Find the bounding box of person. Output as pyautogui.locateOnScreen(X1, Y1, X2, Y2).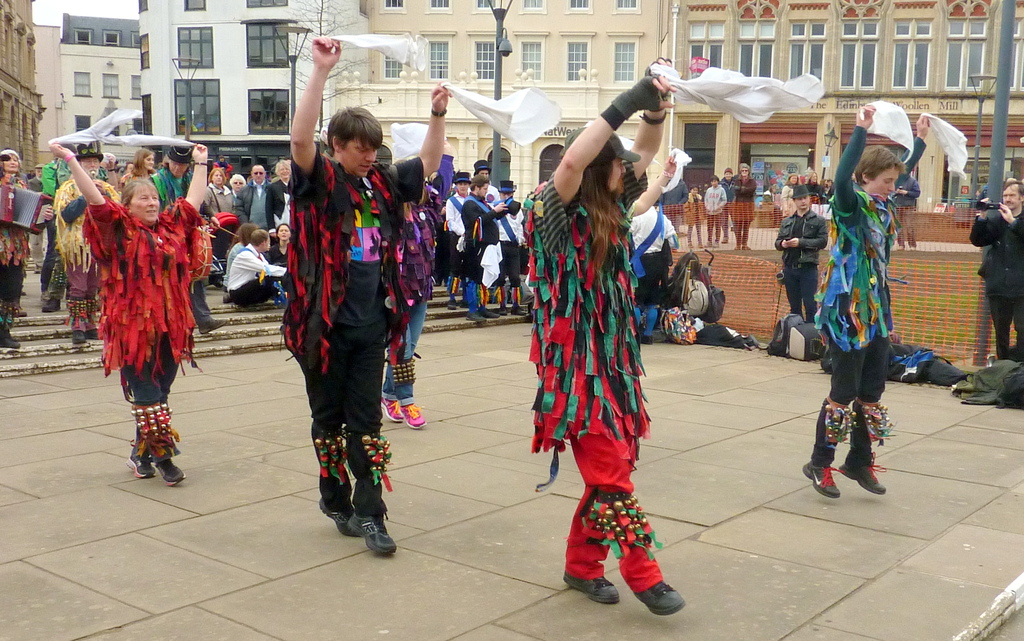
pyautogui.locateOnScreen(801, 81, 954, 511).
